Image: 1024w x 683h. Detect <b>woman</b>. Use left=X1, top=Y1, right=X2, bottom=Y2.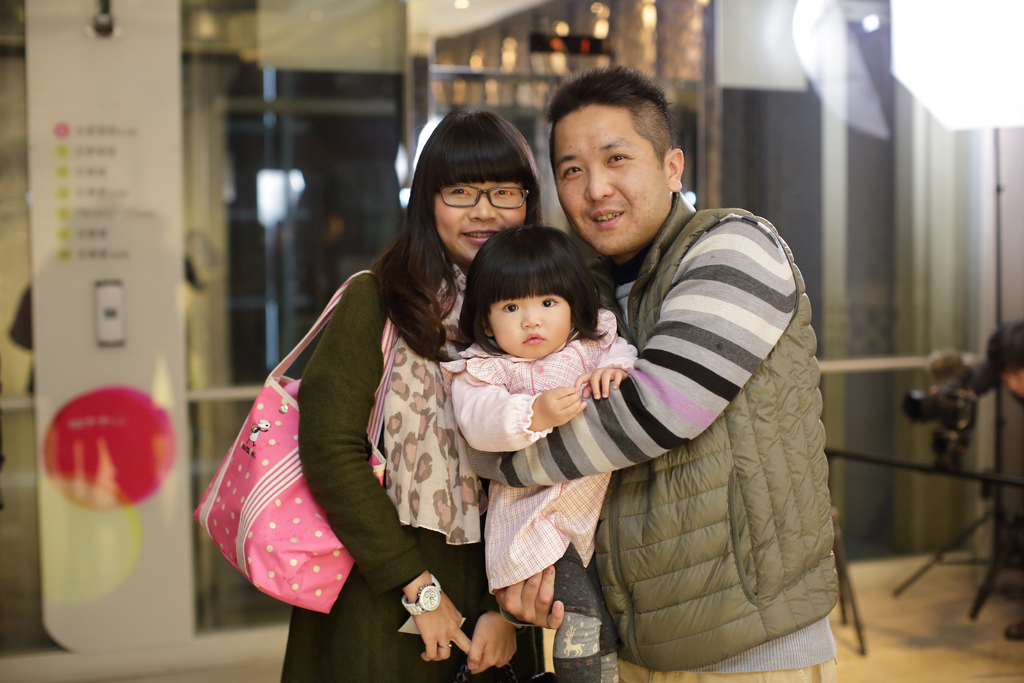
left=234, top=129, right=619, bottom=666.
